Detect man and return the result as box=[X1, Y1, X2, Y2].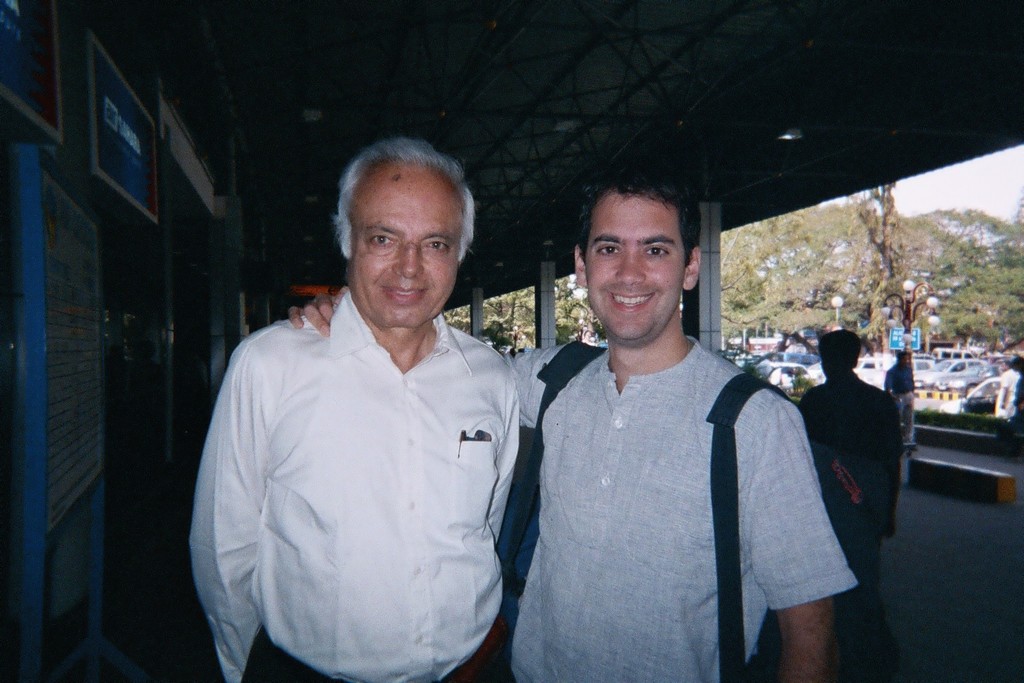
box=[290, 172, 860, 682].
